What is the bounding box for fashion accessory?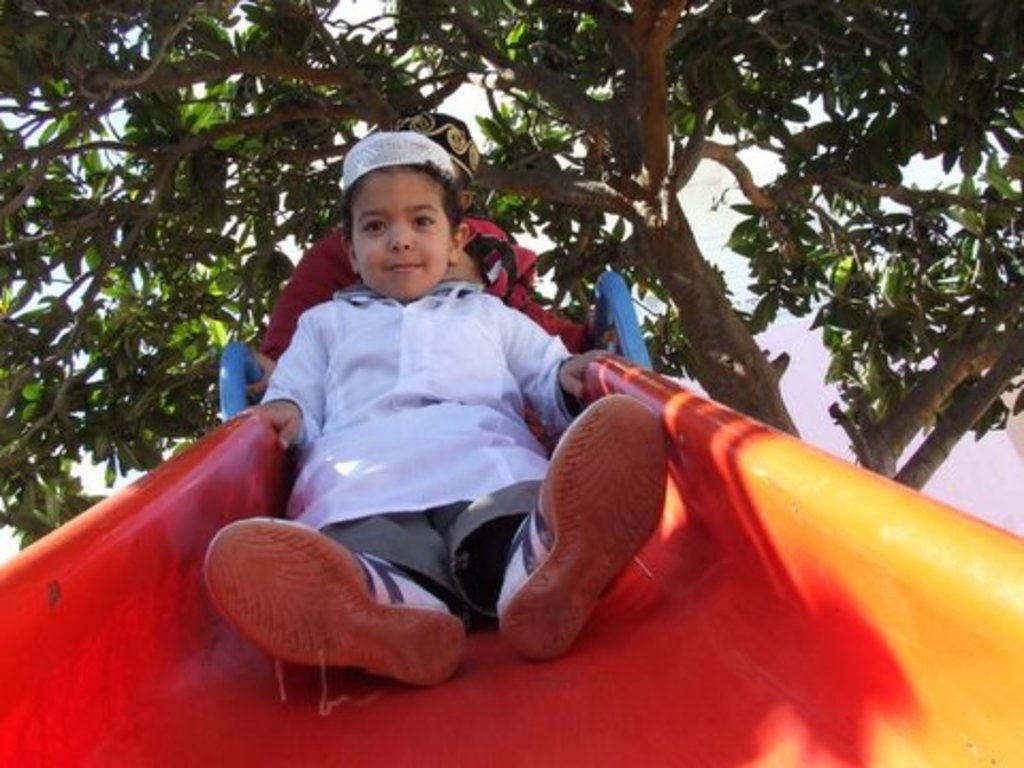
x1=495, y1=390, x2=670, y2=663.
